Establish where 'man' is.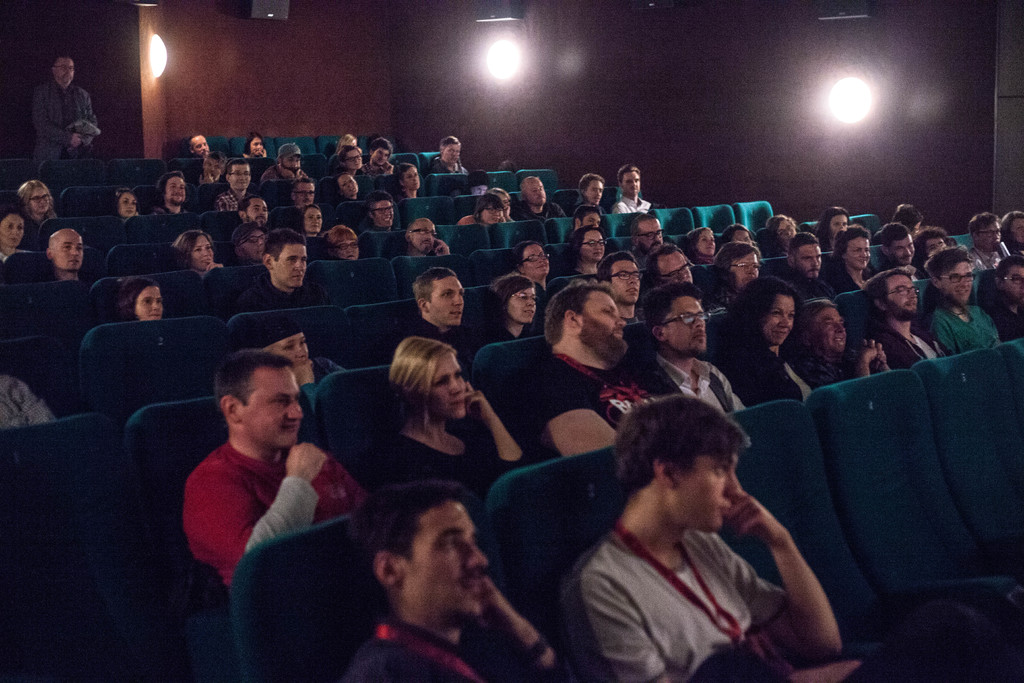
Established at <region>399, 213, 451, 258</region>.
